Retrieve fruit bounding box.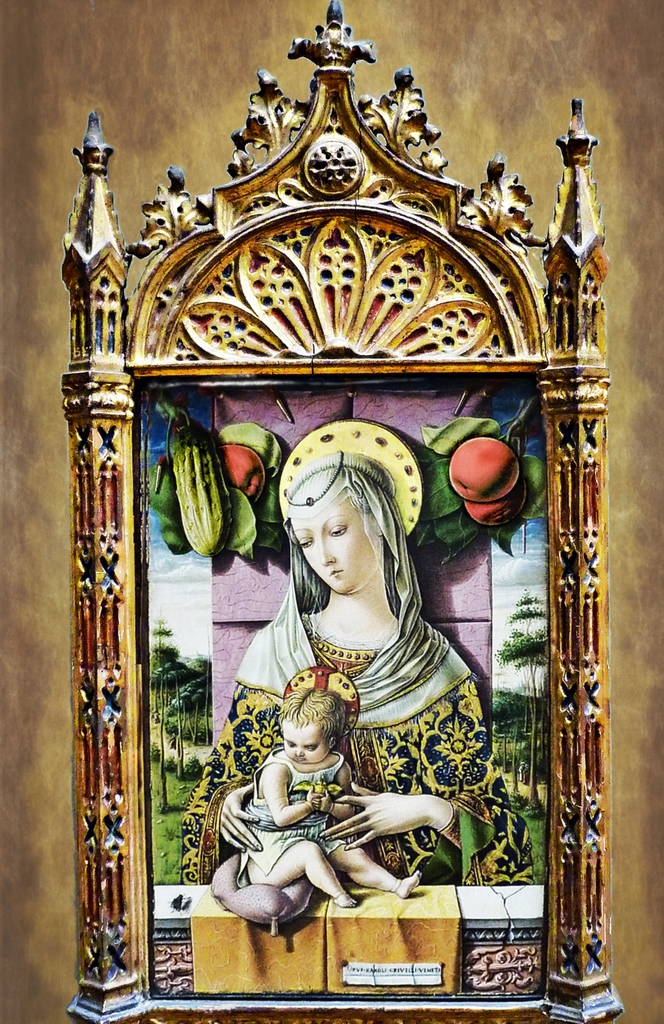
Bounding box: BBox(461, 479, 524, 526).
